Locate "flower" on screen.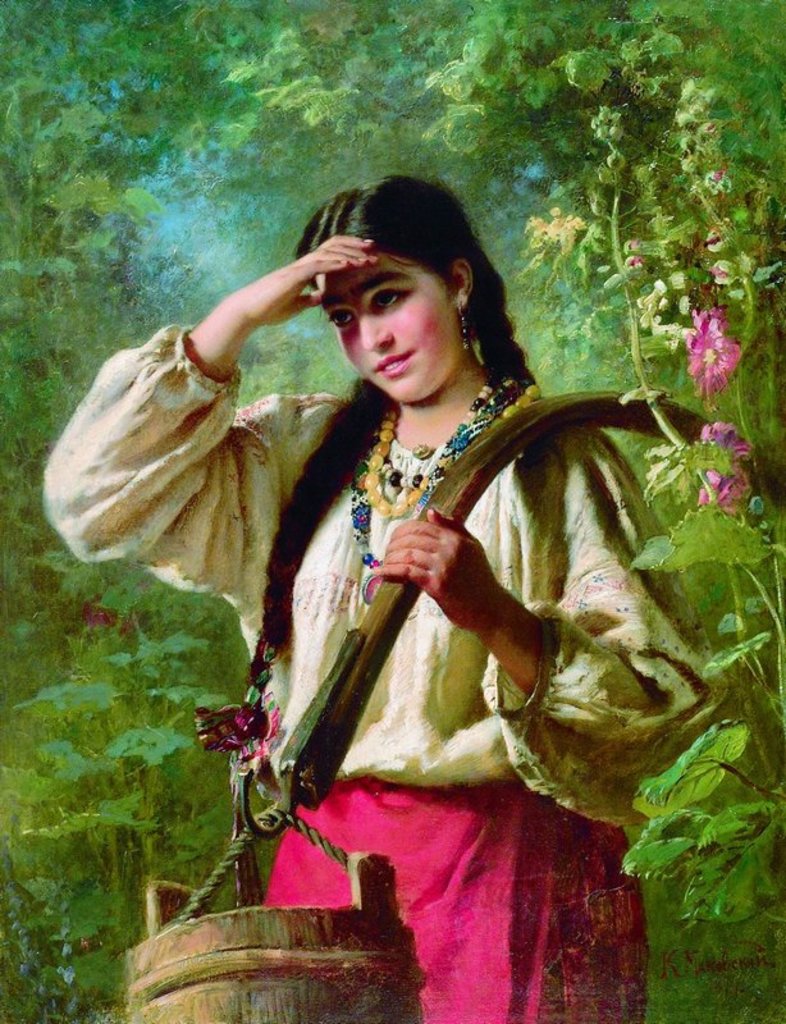
On screen at left=716, top=424, right=751, bottom=507.
